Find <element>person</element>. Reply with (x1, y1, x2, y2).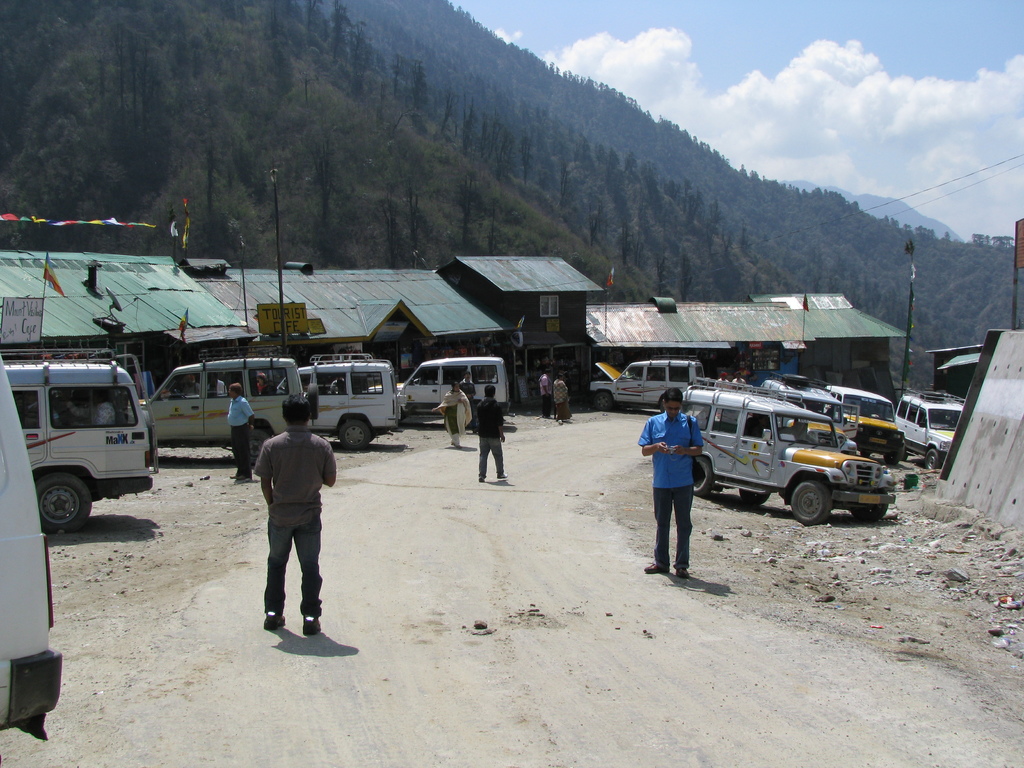
(248, 392, 342, 641).
